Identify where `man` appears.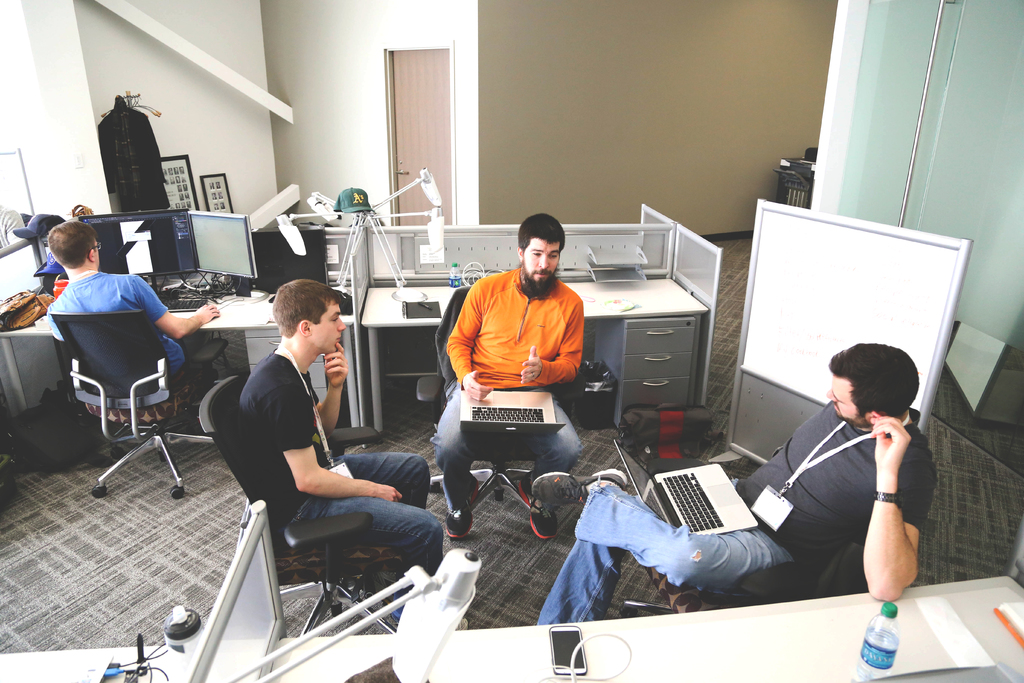
Appears at 239, 277, 470, 632.
